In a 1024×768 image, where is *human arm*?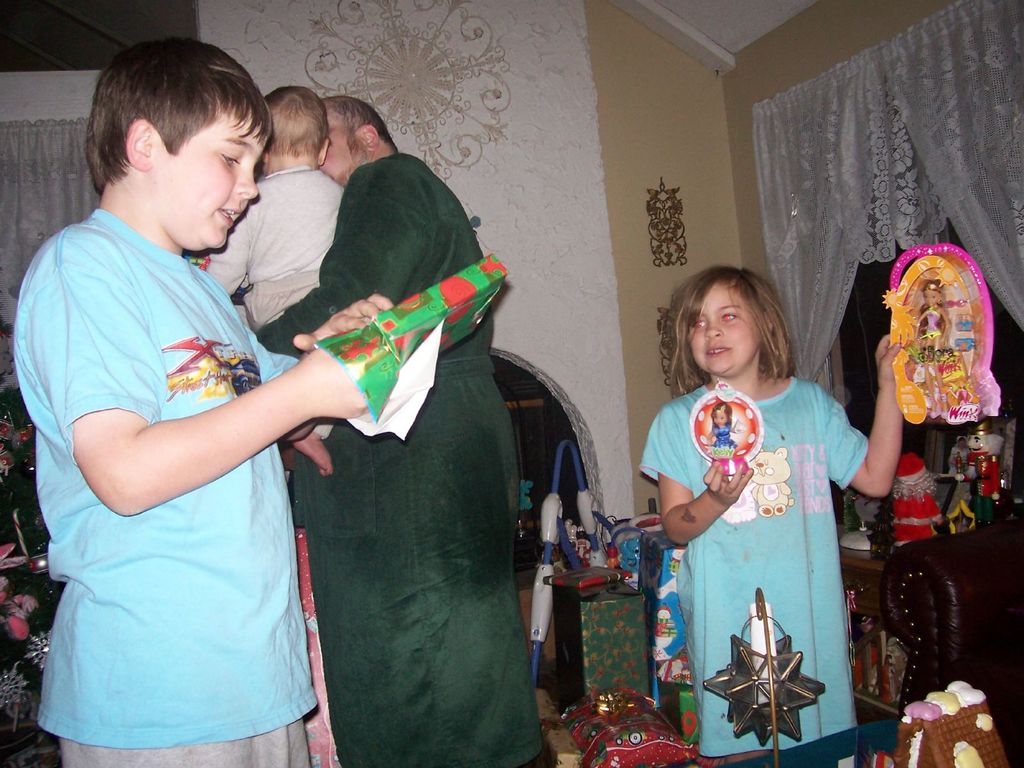
(x1=647, y1=412, x2=755, y2=544).
